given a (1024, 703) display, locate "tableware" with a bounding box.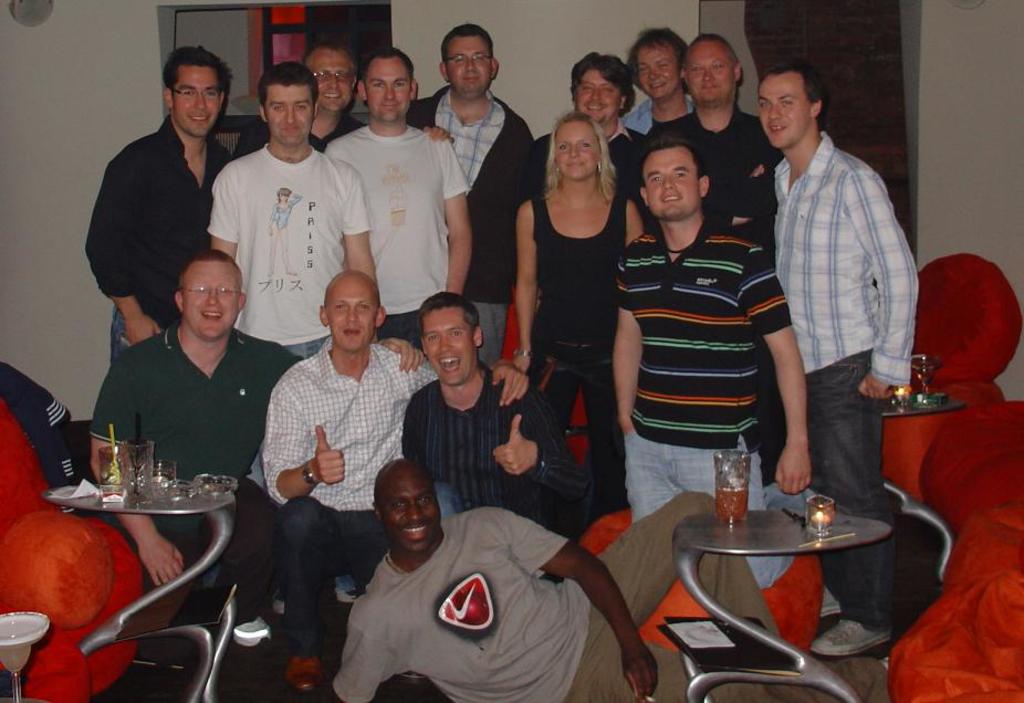
Located: select_region(712, 449, 754, 521).
